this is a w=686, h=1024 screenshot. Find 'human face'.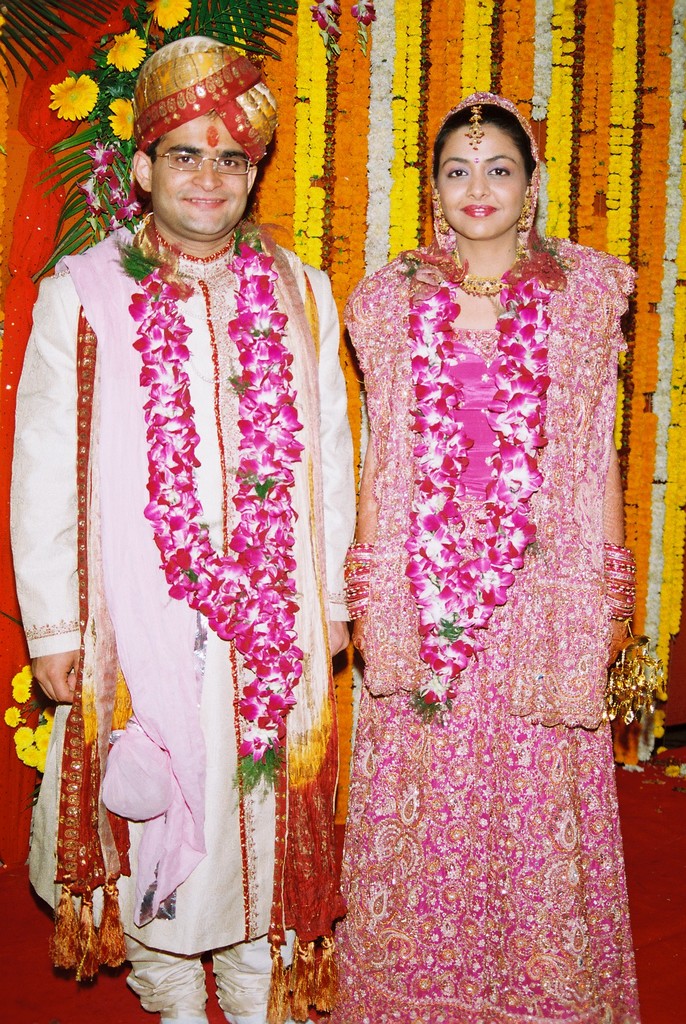
Bounding box: pyautogui.locateOnScreen(437, 122, 528, 236).
